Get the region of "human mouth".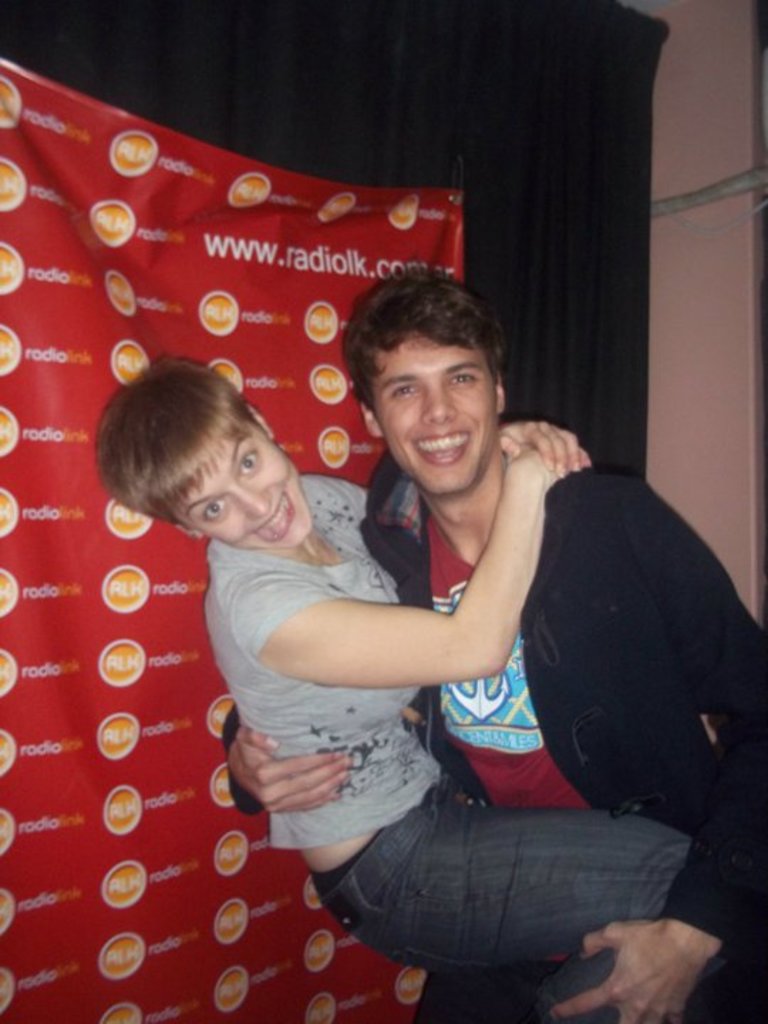
locate(250, 489, 300, 546).
